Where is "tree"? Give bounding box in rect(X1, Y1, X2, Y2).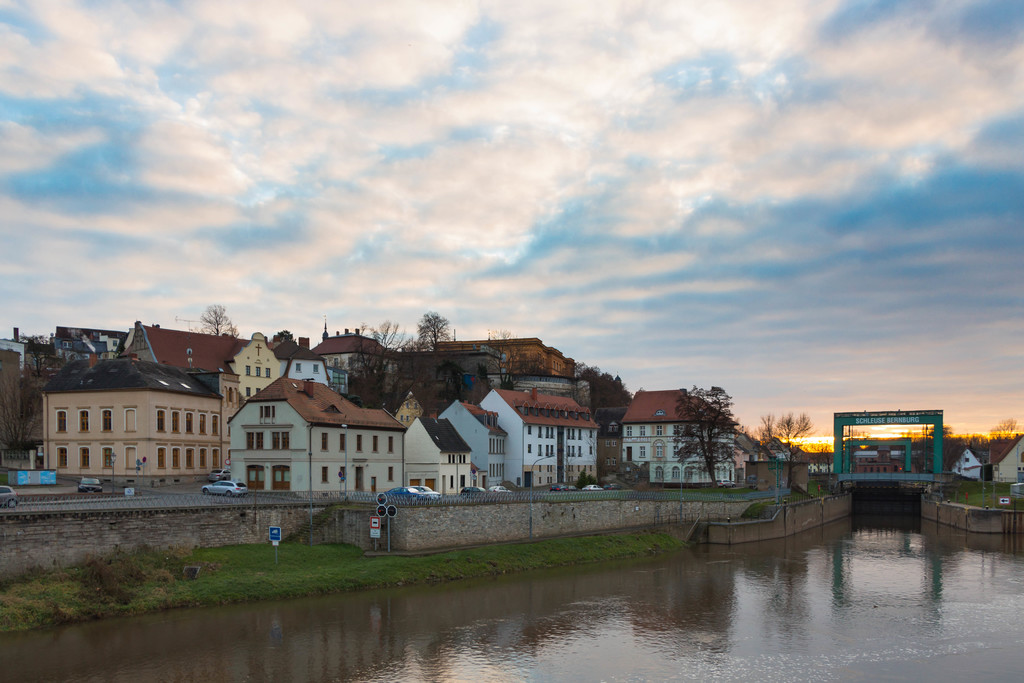
rect(676, 383, 751, 497).
